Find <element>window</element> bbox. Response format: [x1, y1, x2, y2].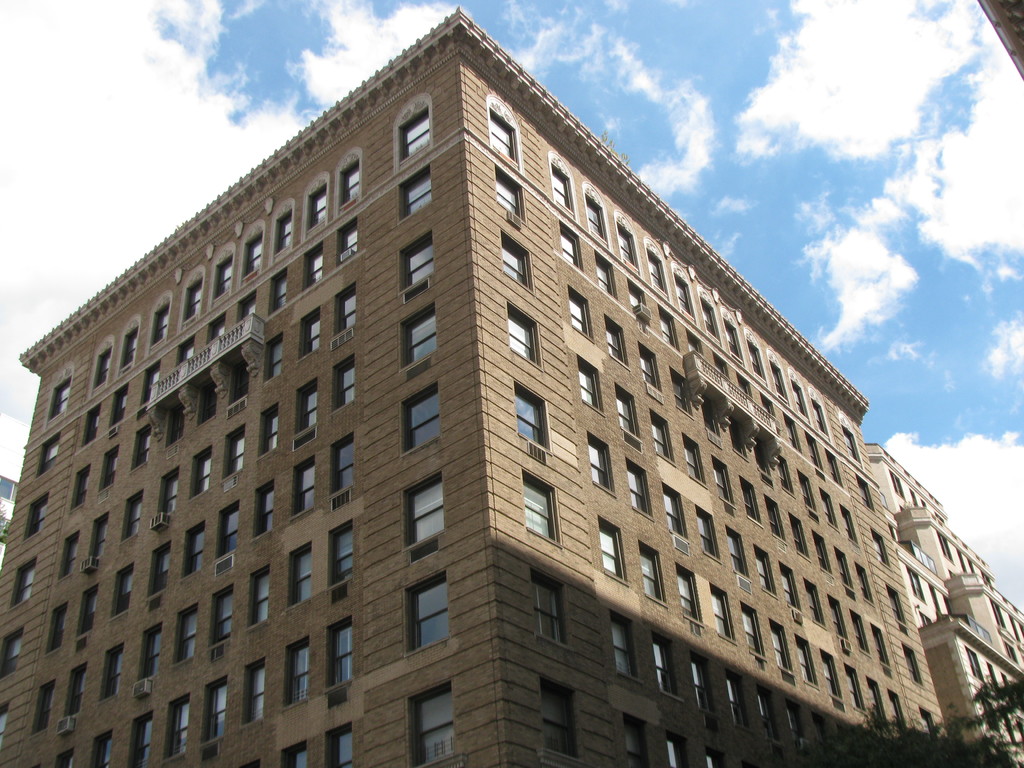
[216, 324, 227, 341].
